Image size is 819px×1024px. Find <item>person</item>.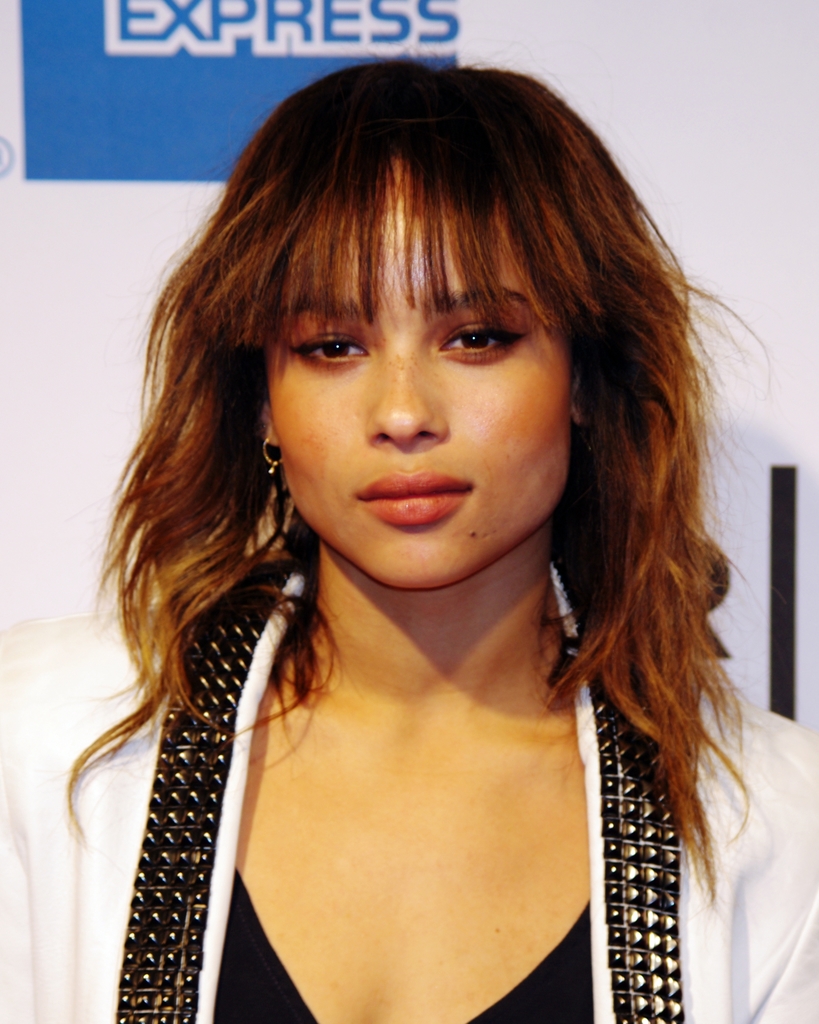
60,63,799,1023.
